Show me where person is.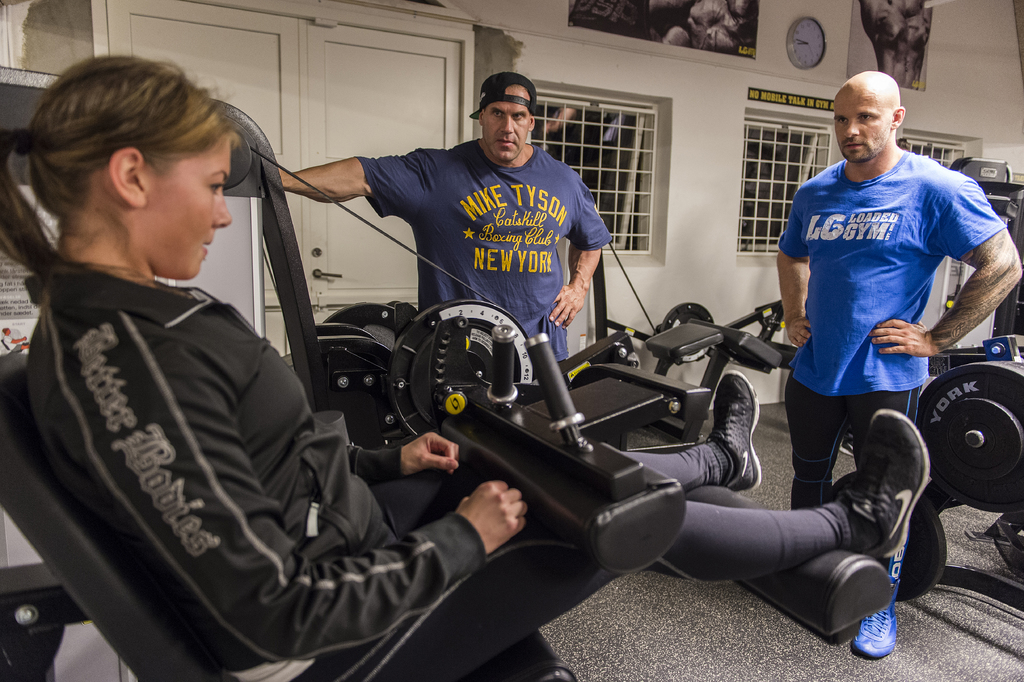
person is at x1=0 y1=54 x2=933 y2=681.
